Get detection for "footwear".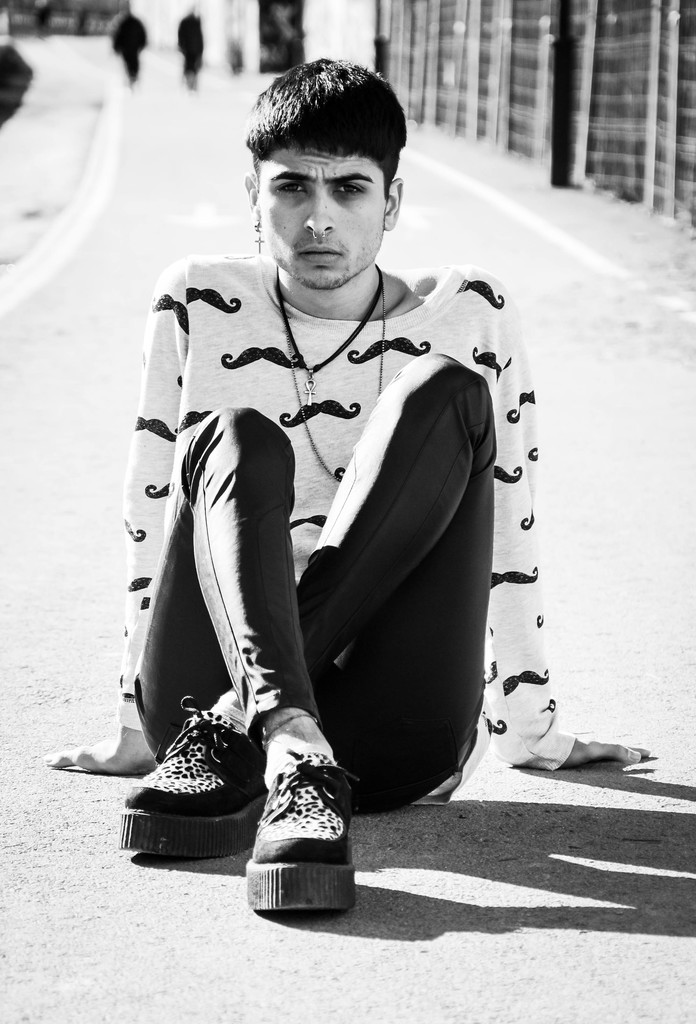
Detection: rect(230, 749, 362, 921).
